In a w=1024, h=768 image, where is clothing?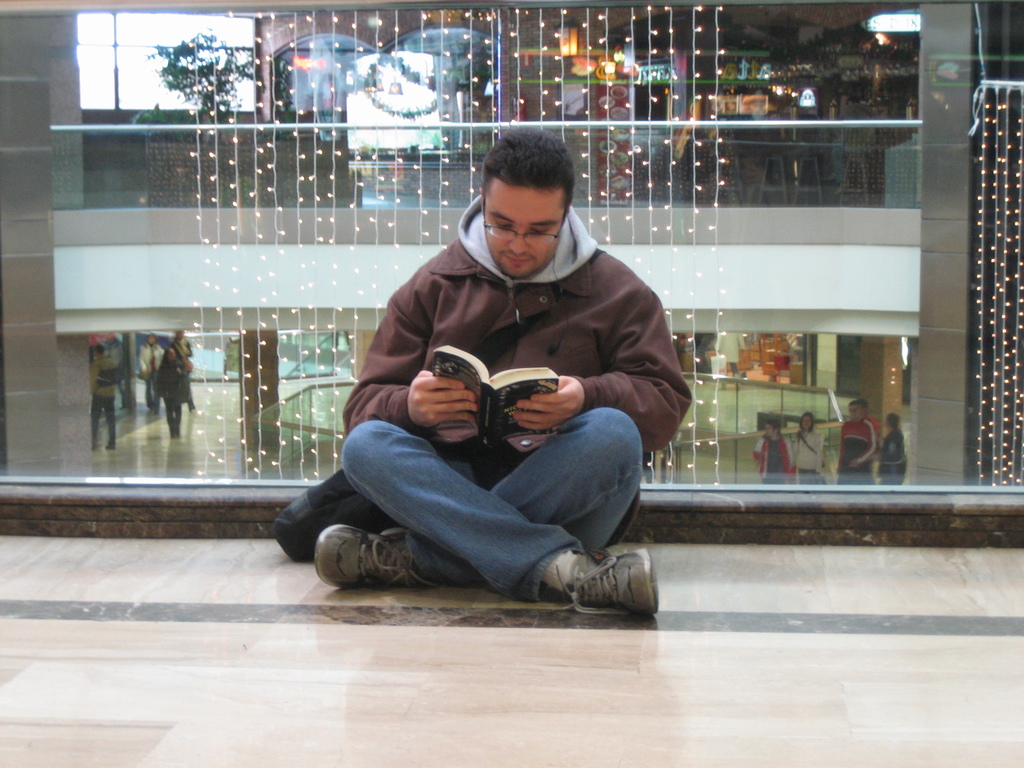
crop(788, 426, 826, 490).
